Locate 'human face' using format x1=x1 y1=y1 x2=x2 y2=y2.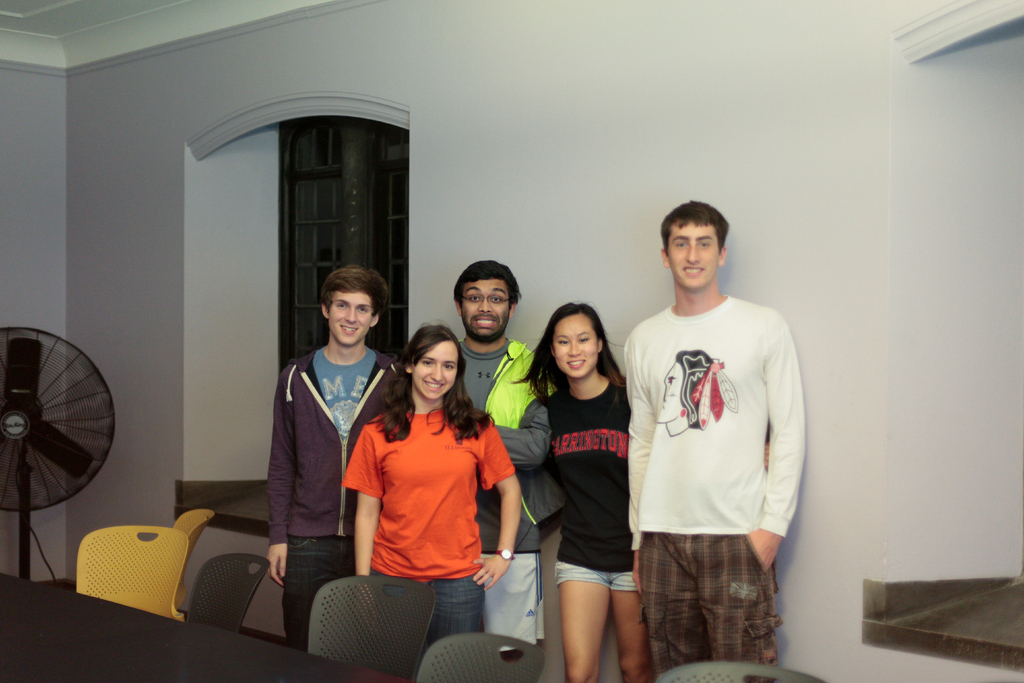
x1=411 y1=335 x2=461 y2=400.
